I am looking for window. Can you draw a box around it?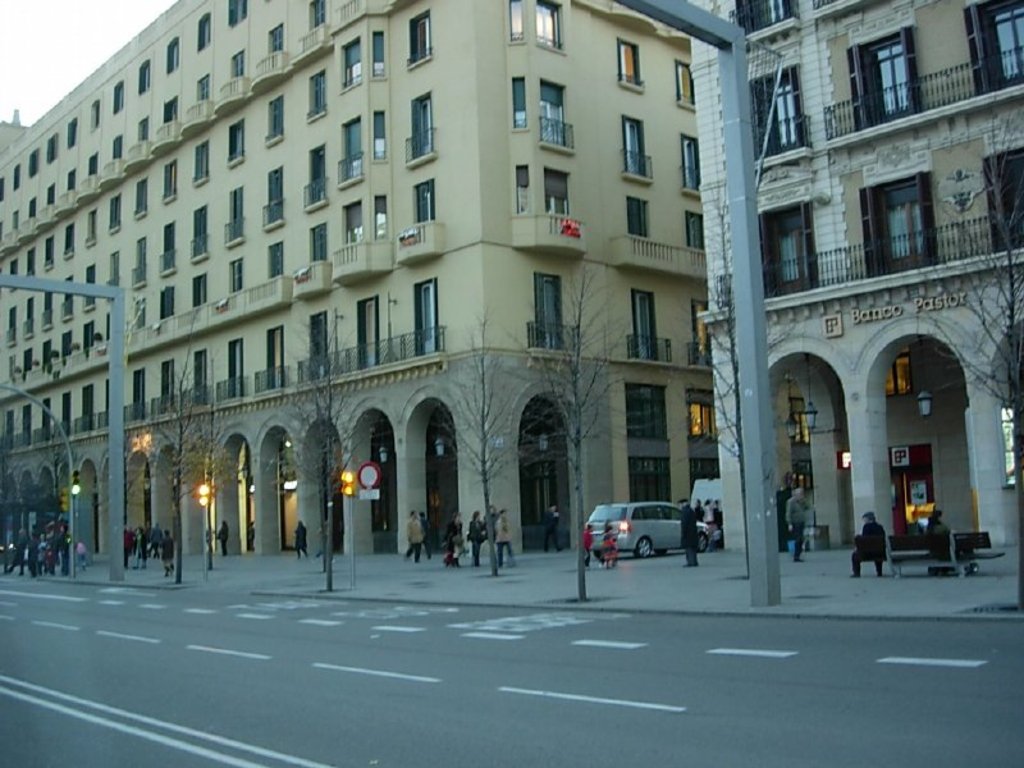
Sure, the bounding box is 988:140:1023:260.
